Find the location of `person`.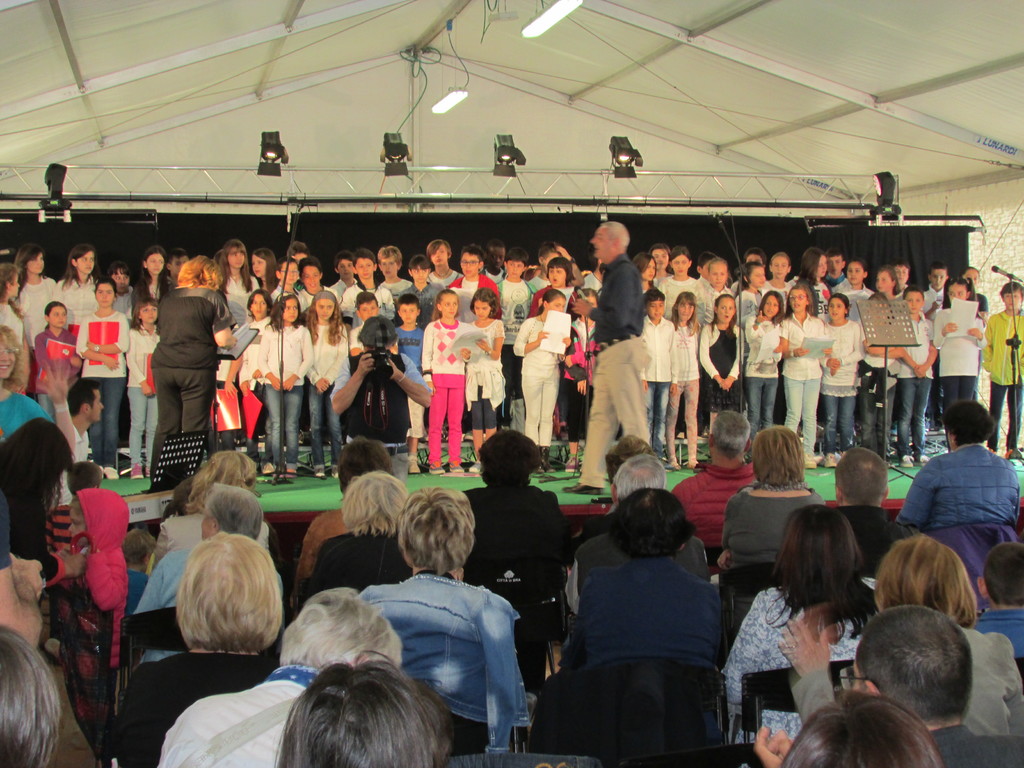
Location: bbox=(982, 284, 1023, 455).
